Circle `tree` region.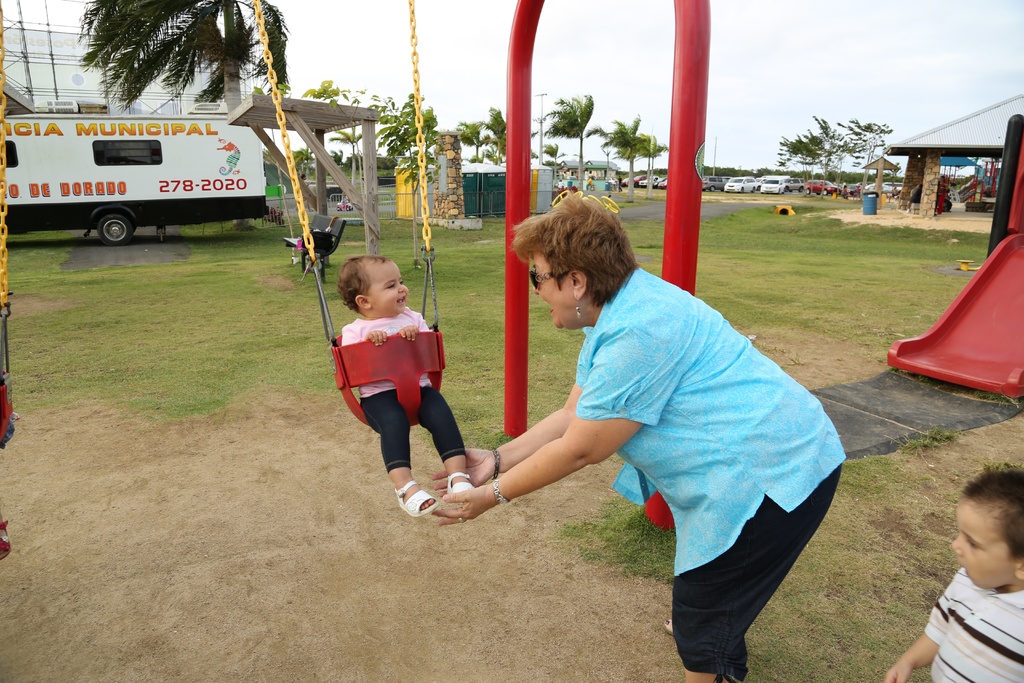
Region: {"x1": 372, "y1": 97, "x2": 439, "y2": 258}.
